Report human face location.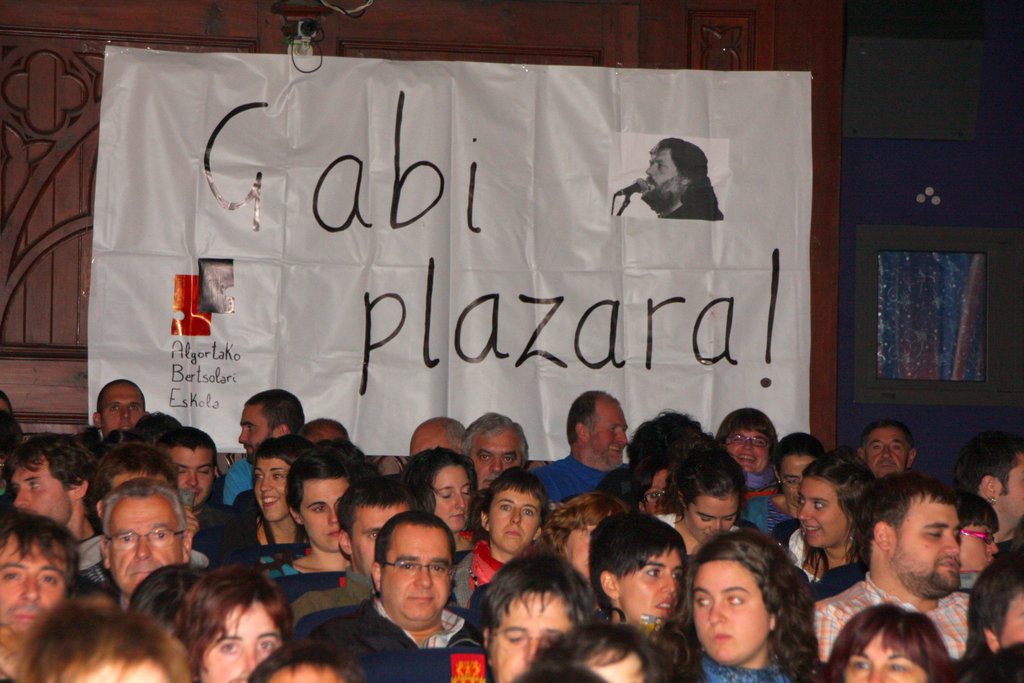
Report: rect(383, 530, 446, 625).
